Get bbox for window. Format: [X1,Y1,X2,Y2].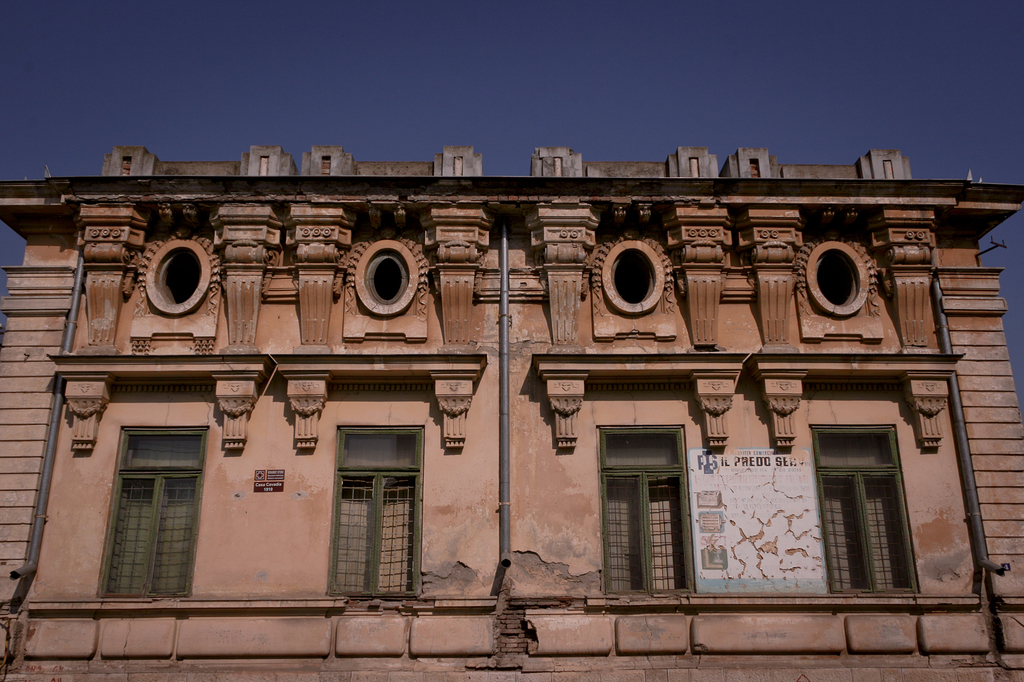
[341,420,424,469].
